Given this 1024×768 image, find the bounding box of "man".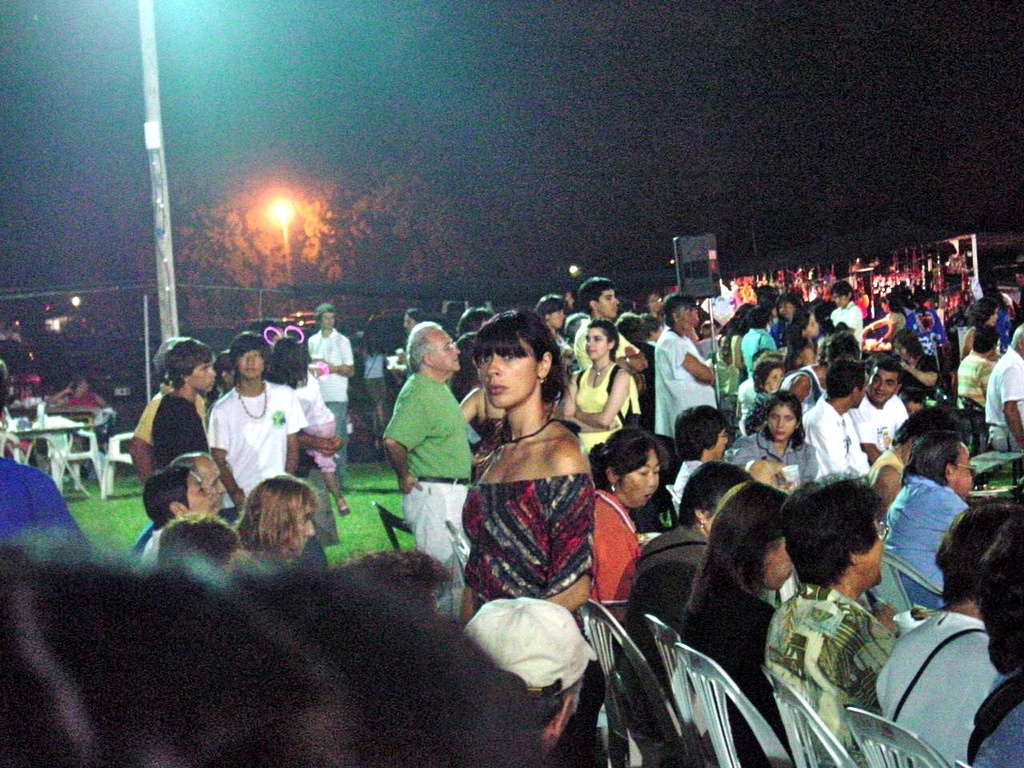
rect(301, 298, 357, 493).
